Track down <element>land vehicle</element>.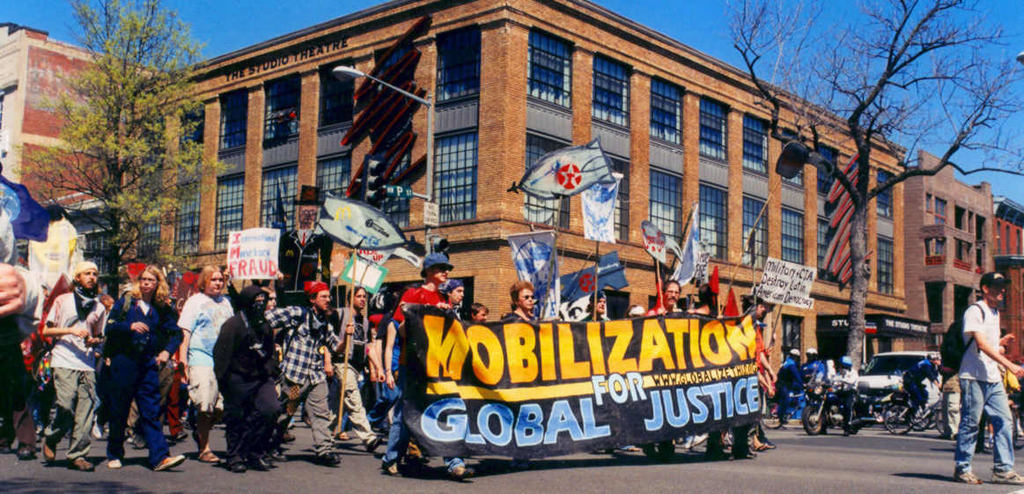
Tracked to {"x1": 893, "y1": 386, "x2": 948, "y2": 433}.
